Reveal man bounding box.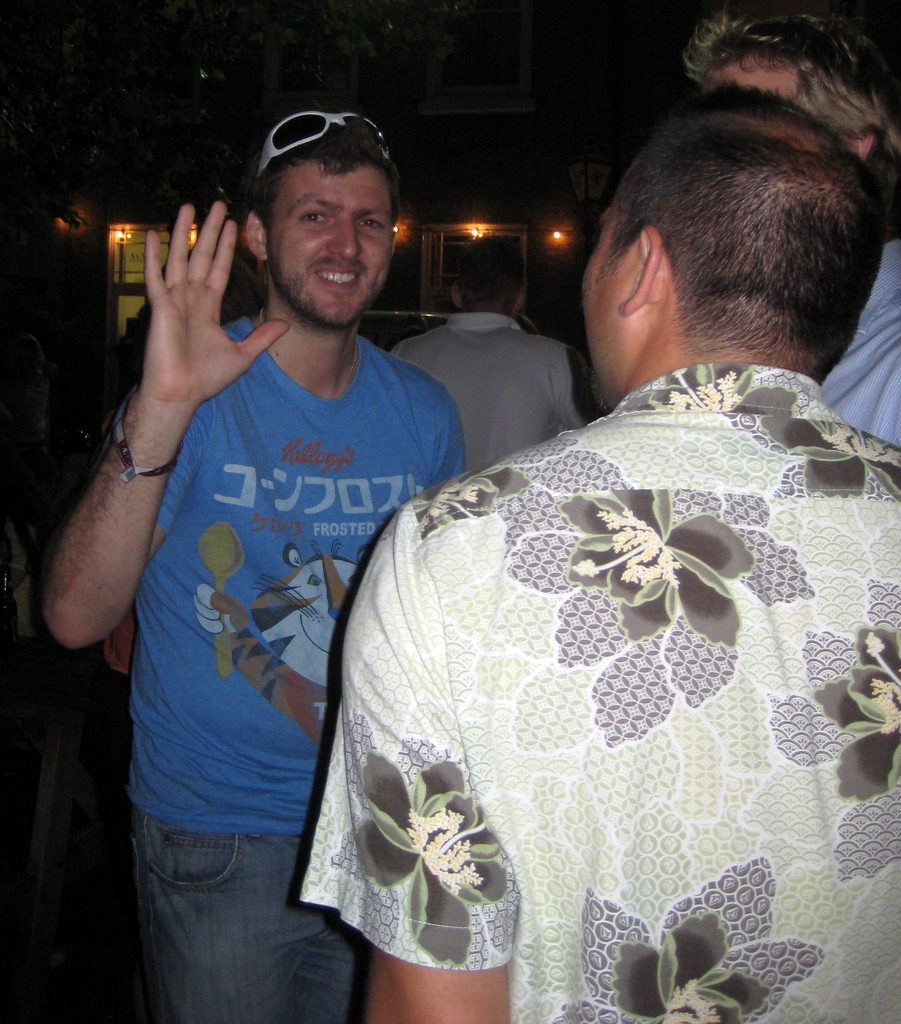
Revealed: 79/99/469/989.
